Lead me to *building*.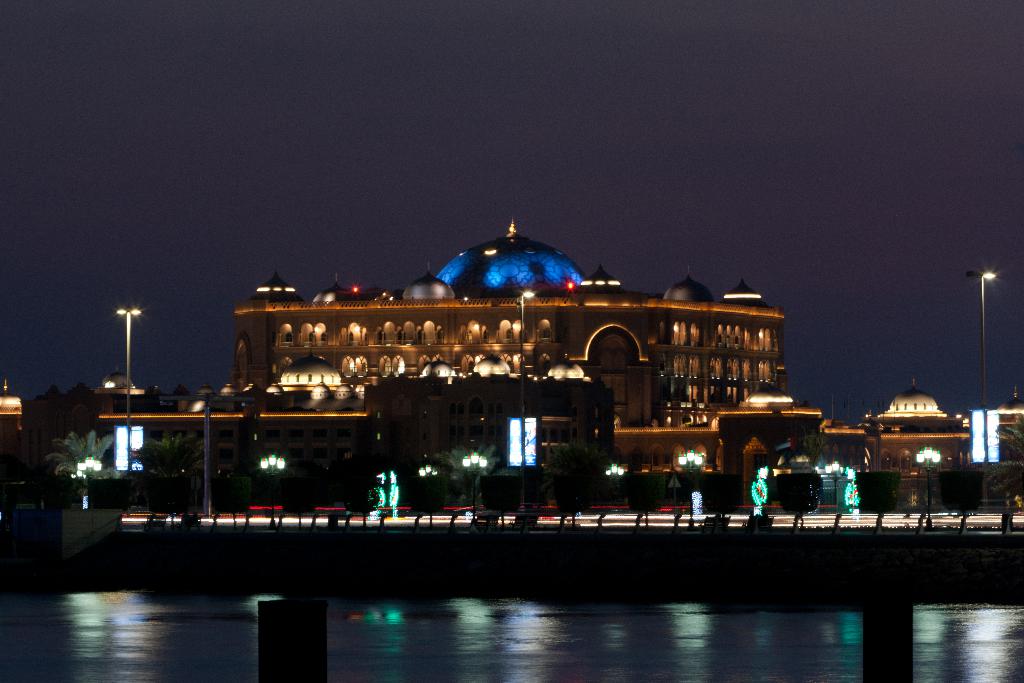
Lead to (left=236, top=215, right=788, bottom=424).
